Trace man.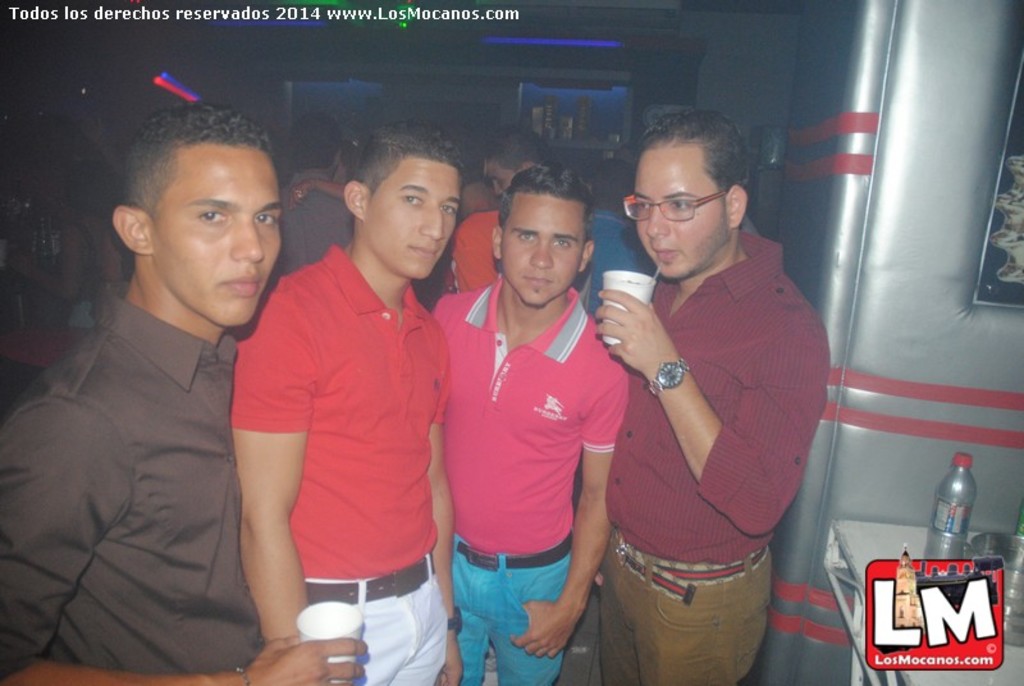
Traced to 483,122,636,316.
